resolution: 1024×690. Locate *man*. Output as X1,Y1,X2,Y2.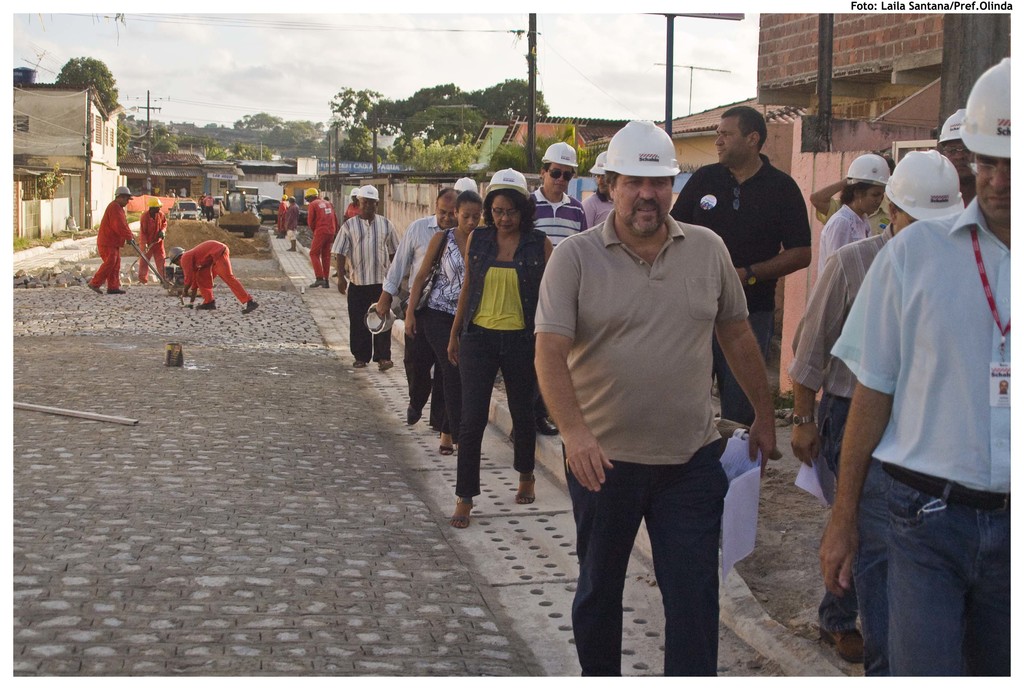
808,152,896,236.
